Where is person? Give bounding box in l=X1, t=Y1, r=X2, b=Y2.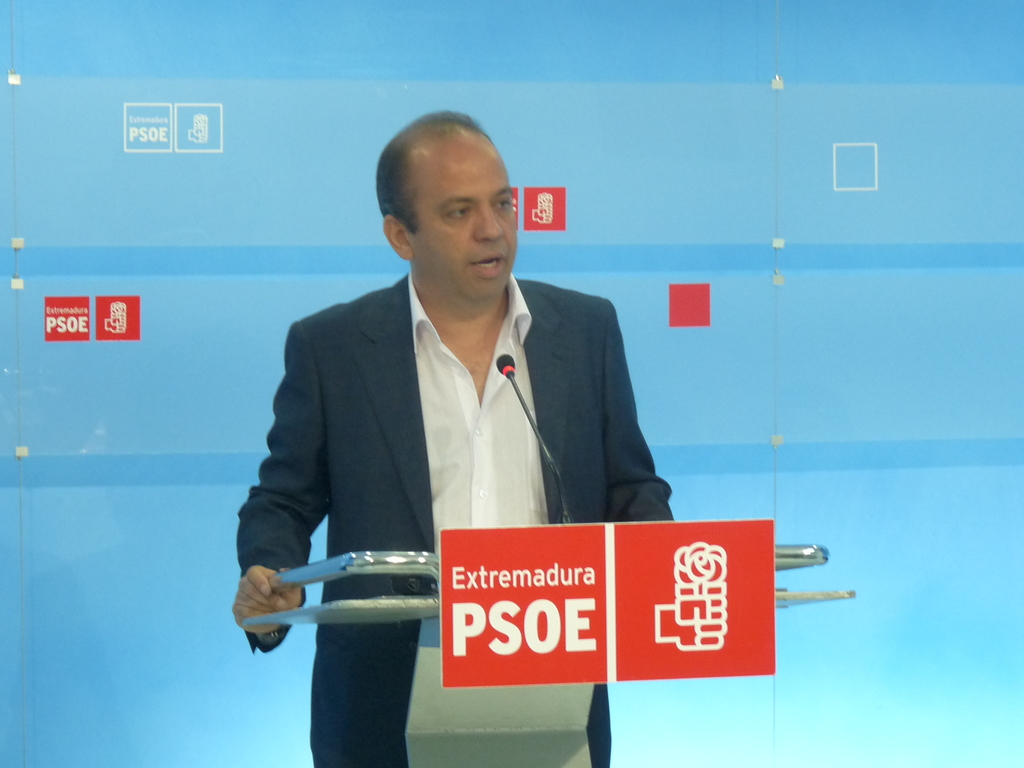
l=249, t=117, r=670, b=713.
